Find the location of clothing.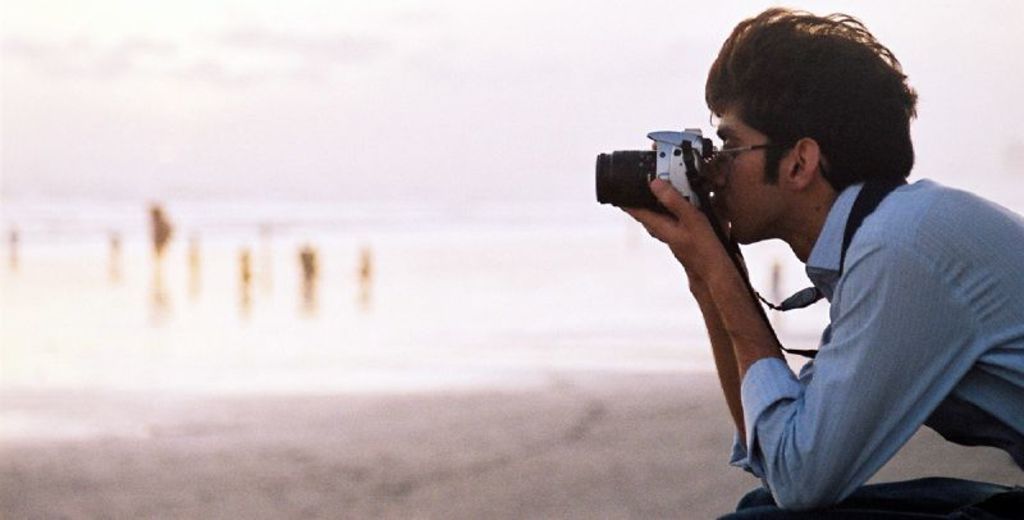
Location: bbox=(716, 177, 1023, 519).
